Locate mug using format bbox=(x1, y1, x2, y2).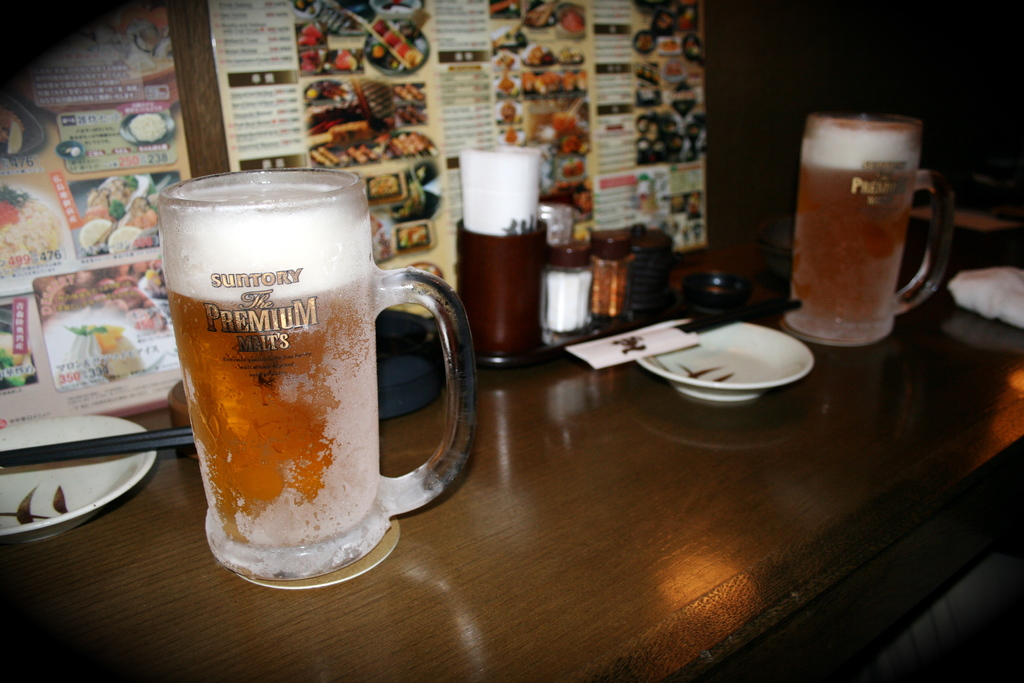
bbox=(781, 112, 952, 343).
